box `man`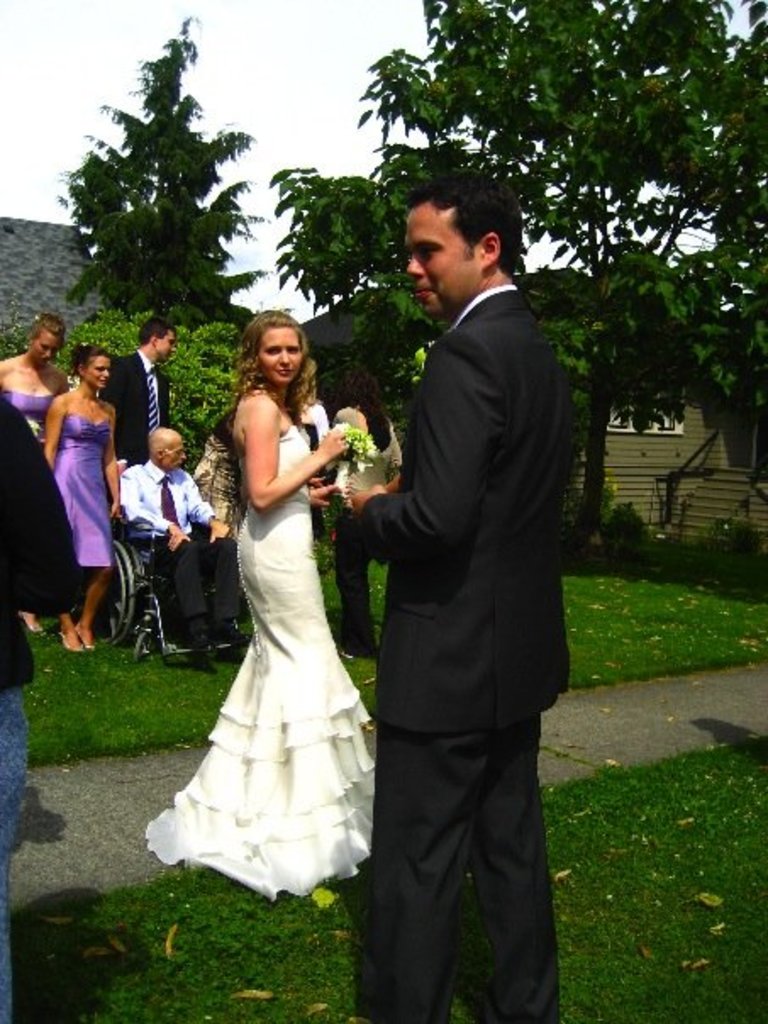
left=334, top=115, right=580, bottom=1023
